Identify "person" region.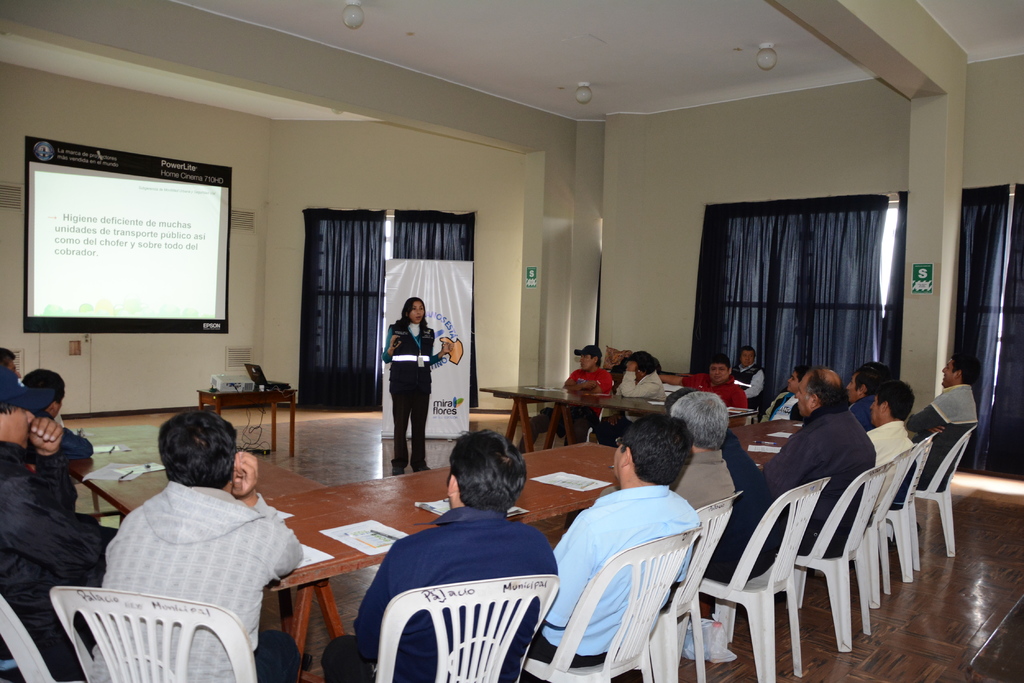
Region: <bbox>703, 428, 786, 584</bbox>.
